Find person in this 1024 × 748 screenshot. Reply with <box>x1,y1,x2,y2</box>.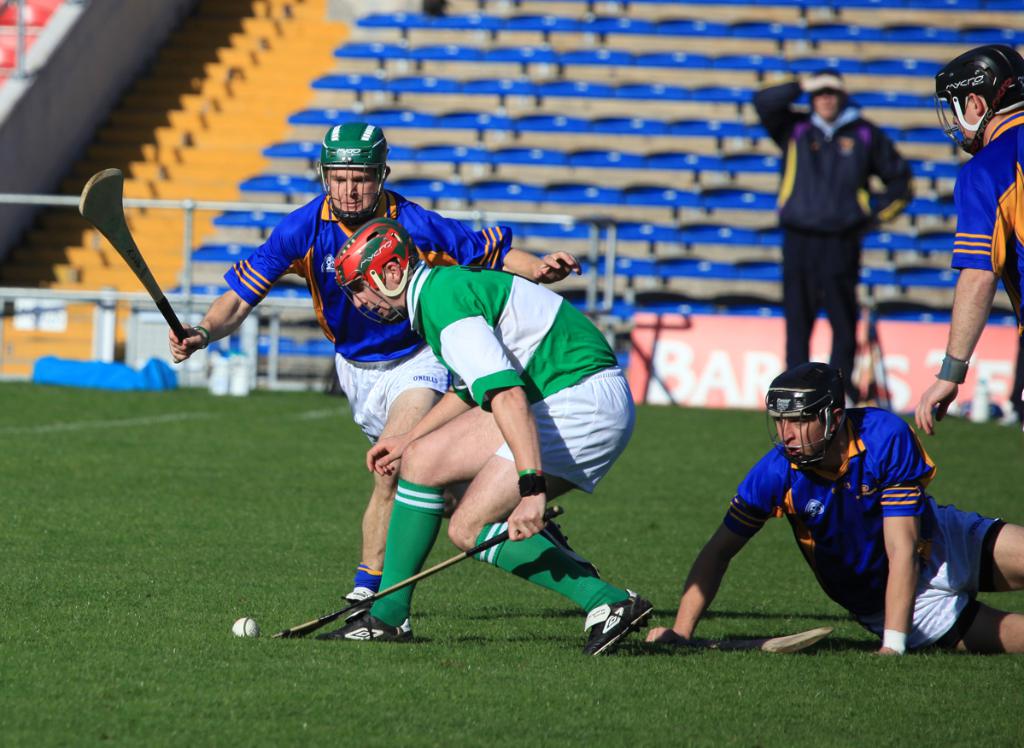
<box>641,363,1023,655</box>.
